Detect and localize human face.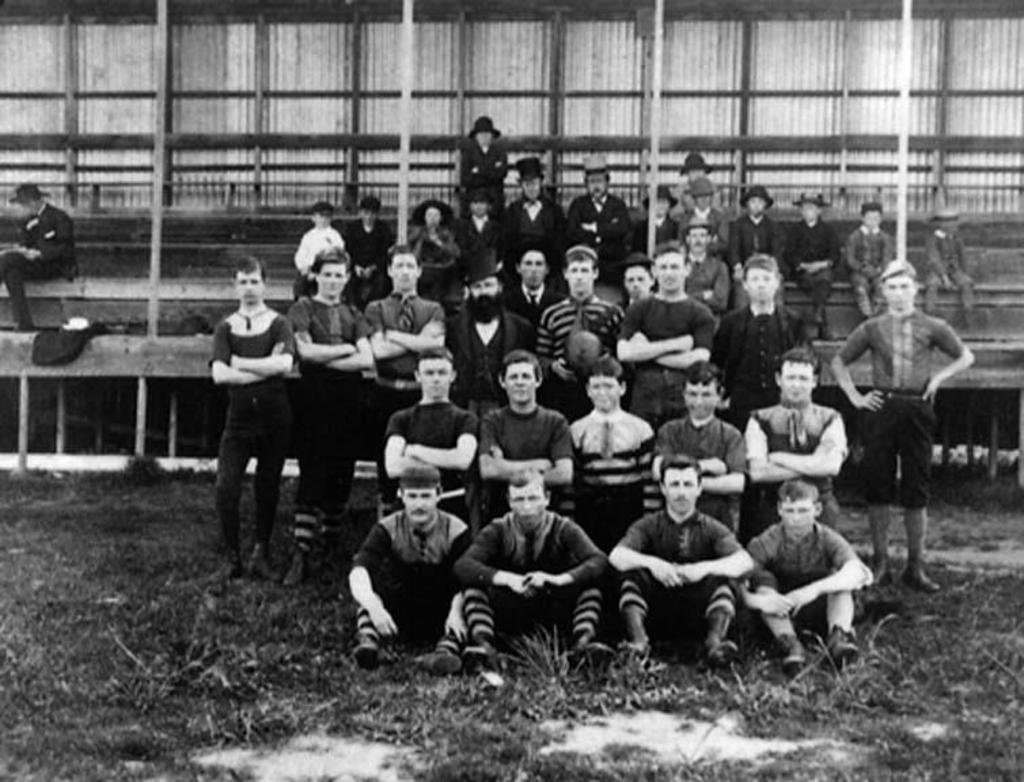
Localized at <region>678, 217, 709, 251</region>.
